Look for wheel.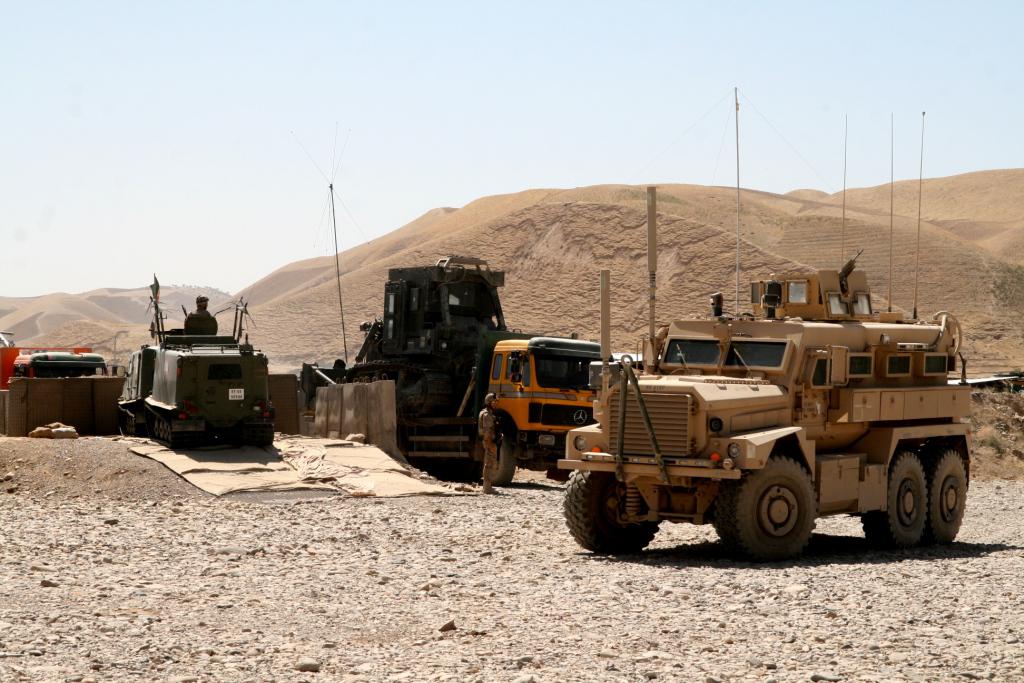
Found: crop(560, 467, 664, 554).
